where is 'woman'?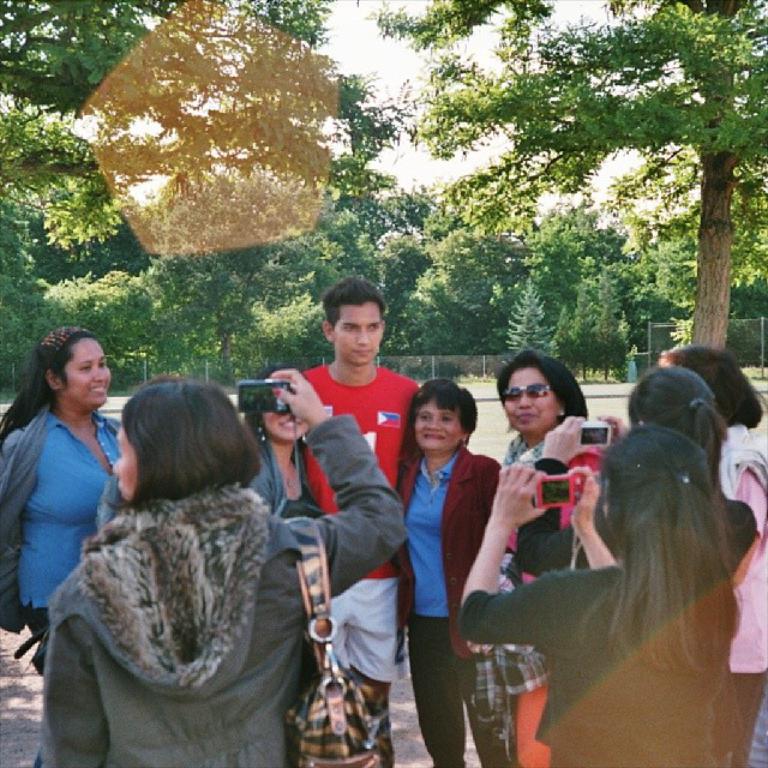
bbox=[460, 361, 611, 767].
